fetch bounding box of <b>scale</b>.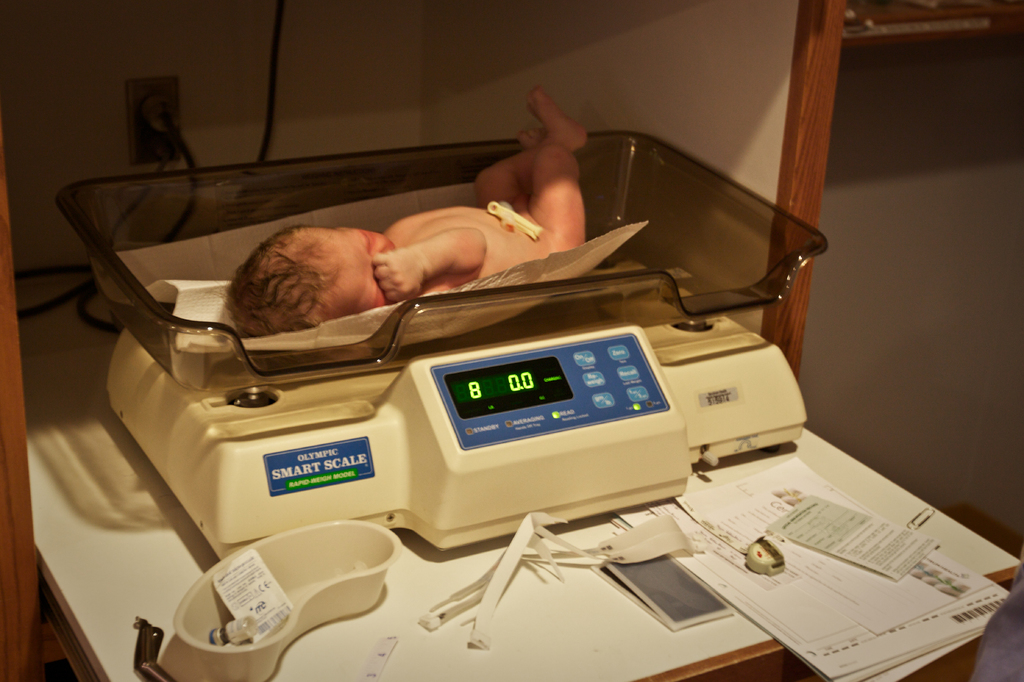
Bbox: {"x1": 51, "y1": 128, "x2": 804, "y2": 559}.
